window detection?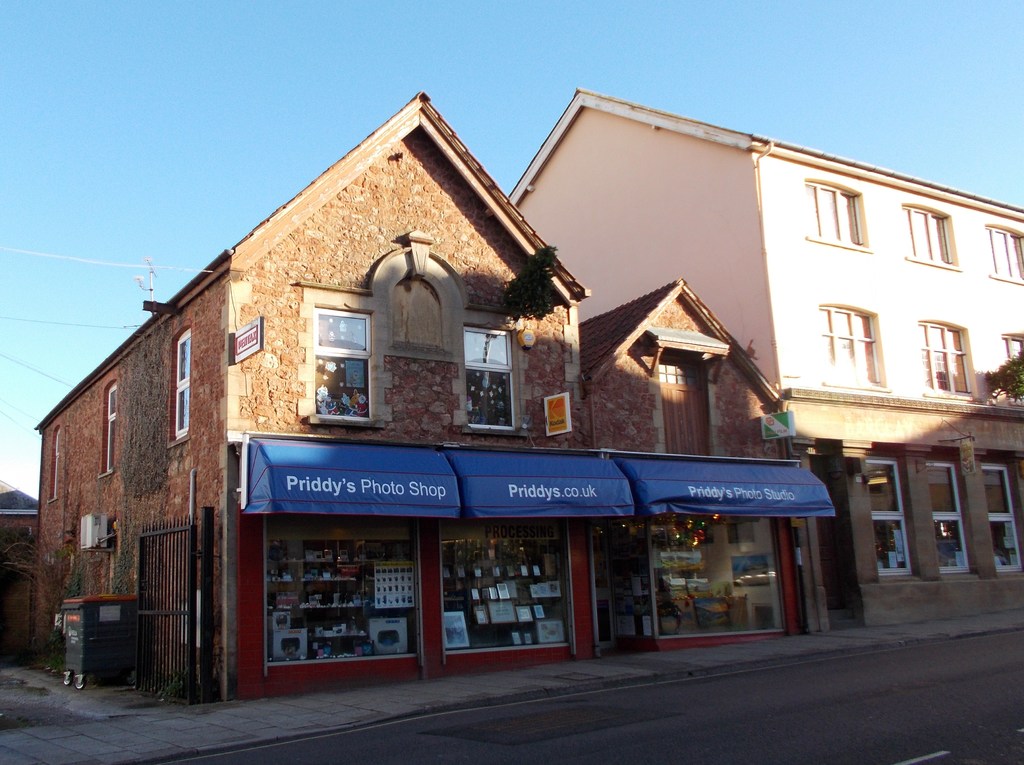
box=[1011, 341, 1023, 403]
